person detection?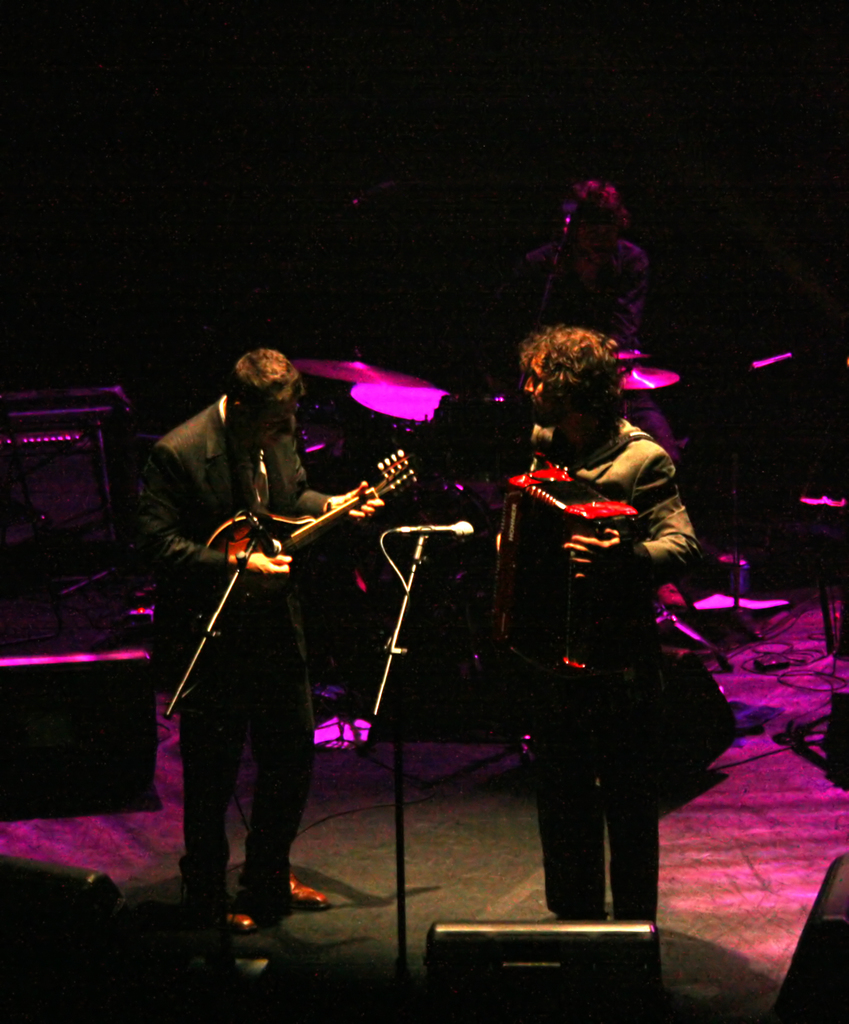
(left=134, top=348, right=386, bottom=941)
